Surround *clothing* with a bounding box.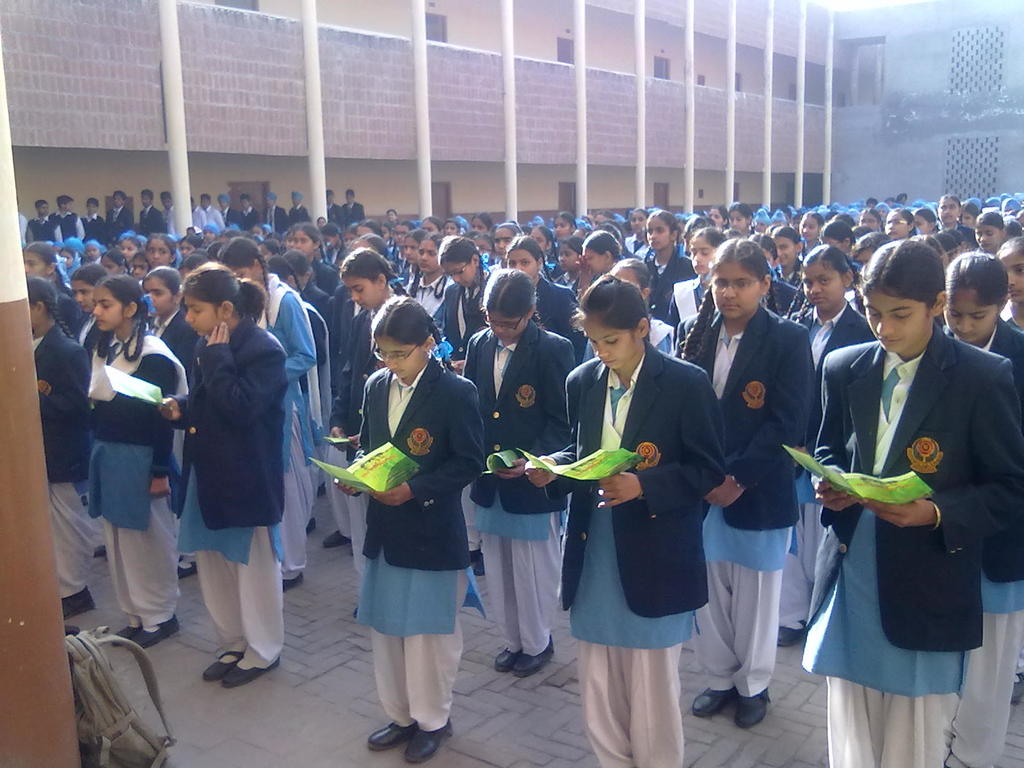
select_region(559, 351, 719, 767).
